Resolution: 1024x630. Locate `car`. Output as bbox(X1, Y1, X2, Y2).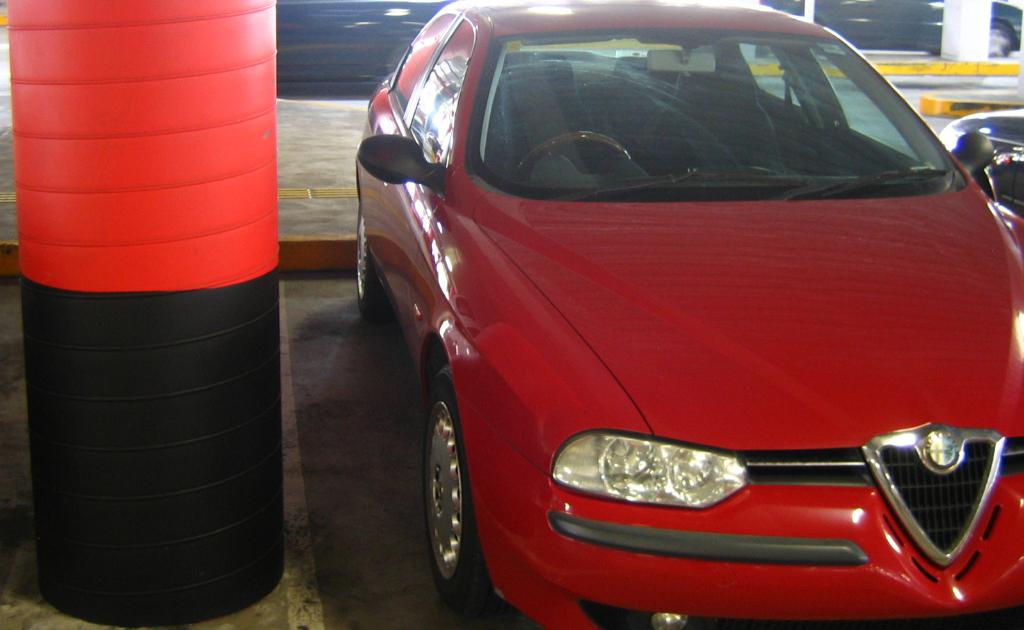
bbox(339, 16, 1009, 599).
